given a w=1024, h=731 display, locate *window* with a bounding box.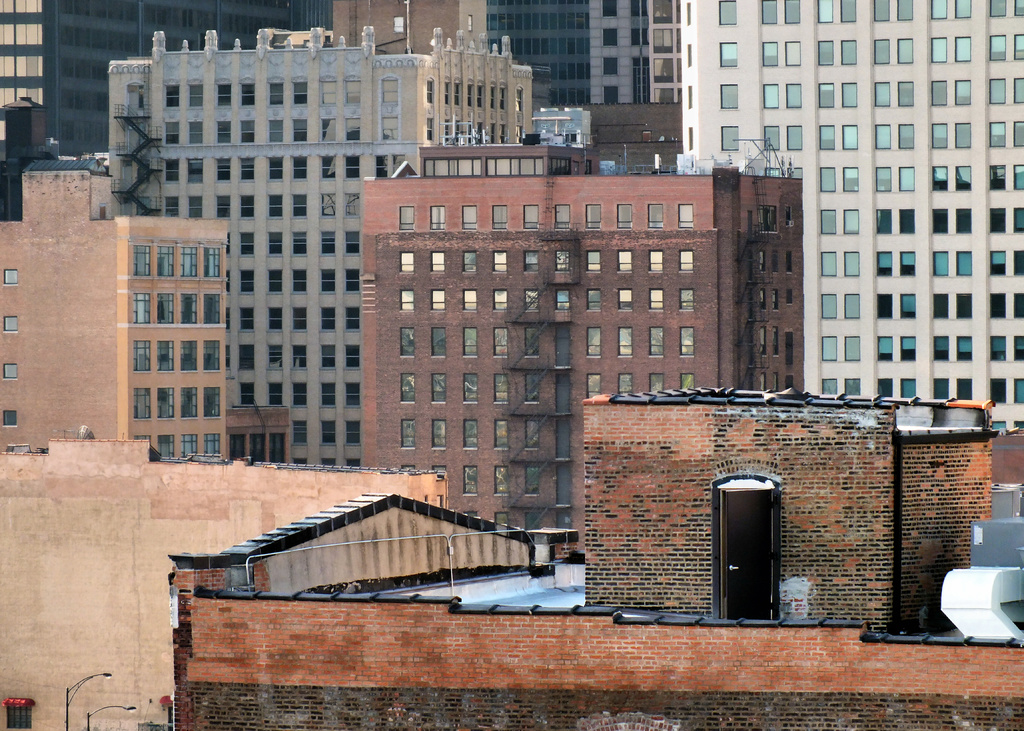
Located: select_region(202, 431, 225, 457).
